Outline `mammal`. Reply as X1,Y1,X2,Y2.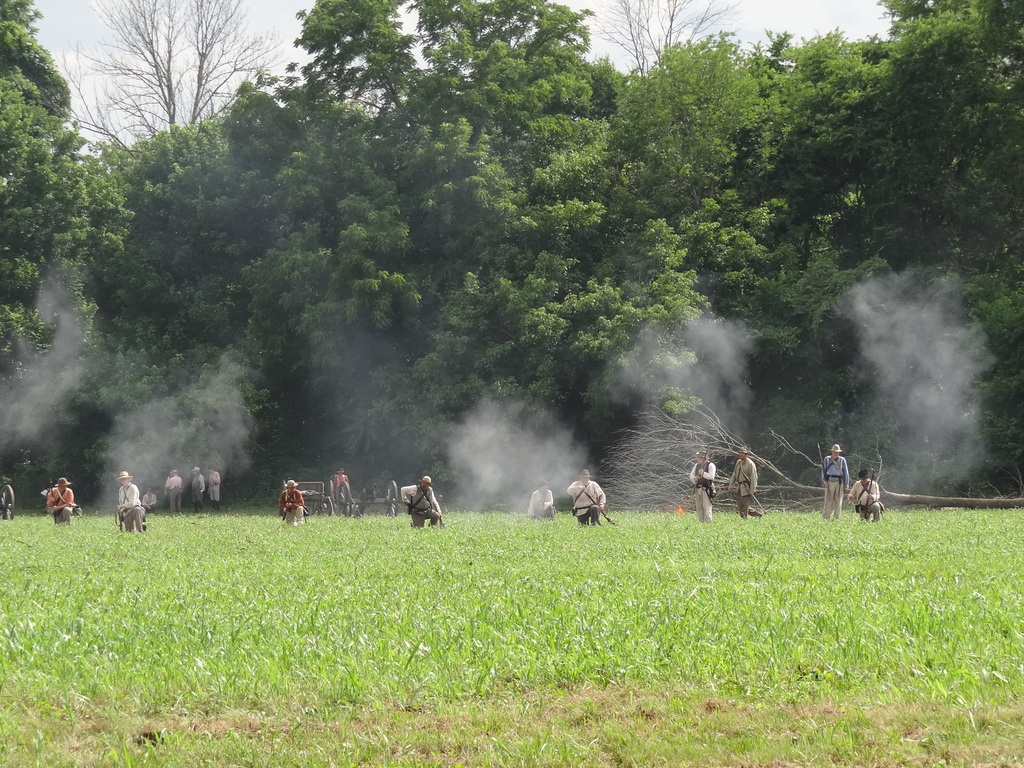
331,470,348,508.
